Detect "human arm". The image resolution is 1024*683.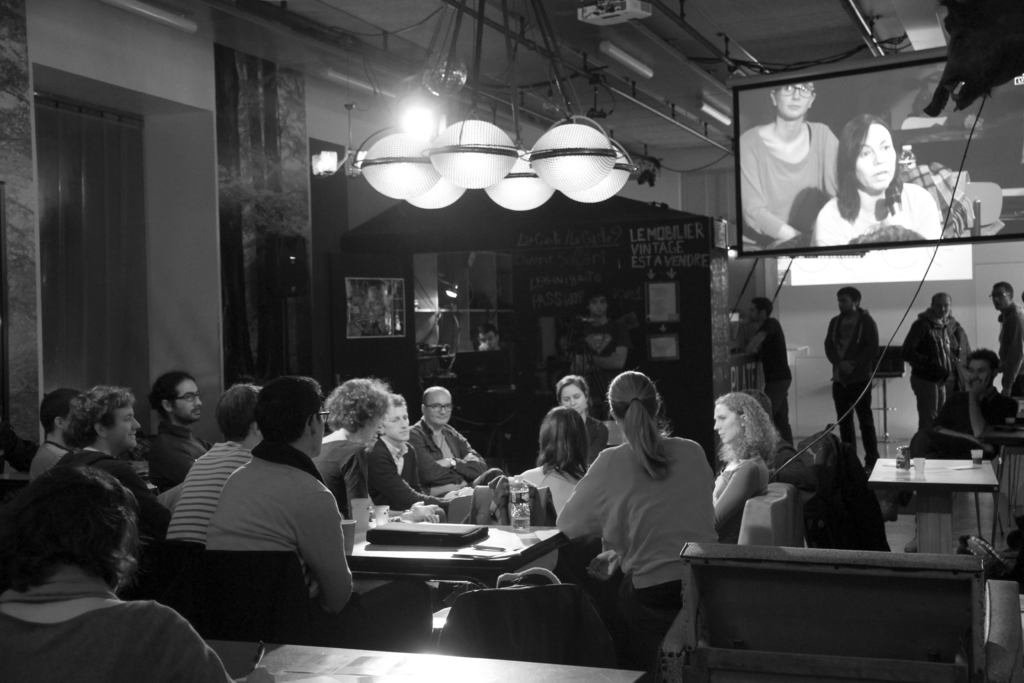
rect(710, 462, 760, 538).
